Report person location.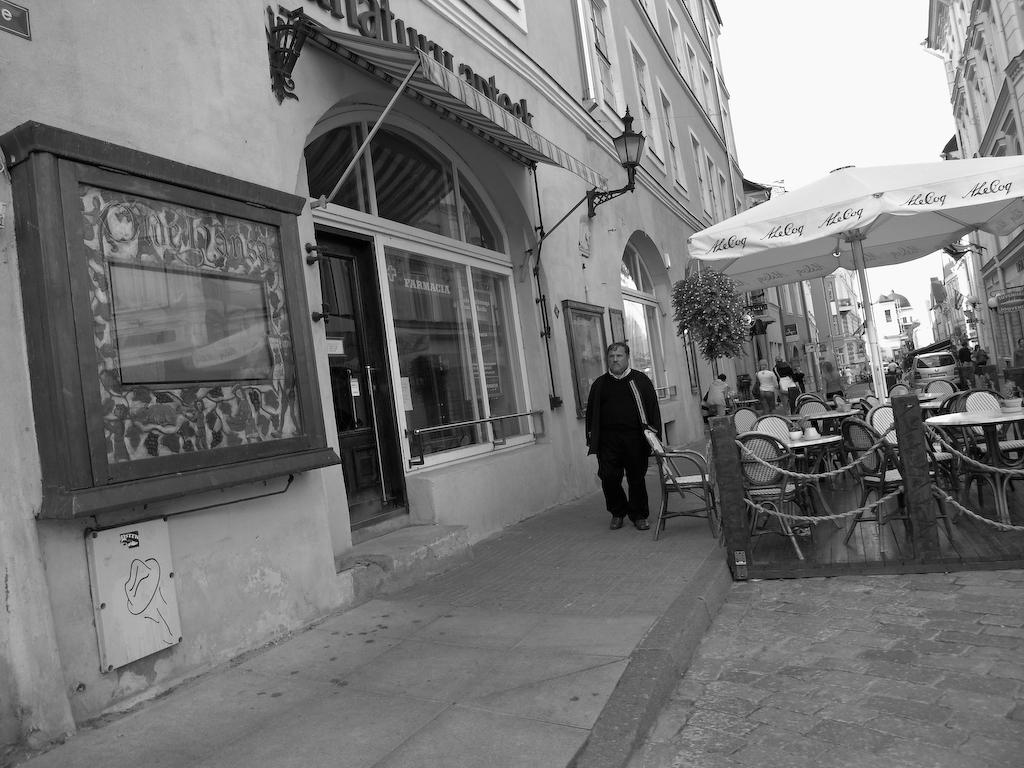
Report: box(752, 359, 776, 418).
